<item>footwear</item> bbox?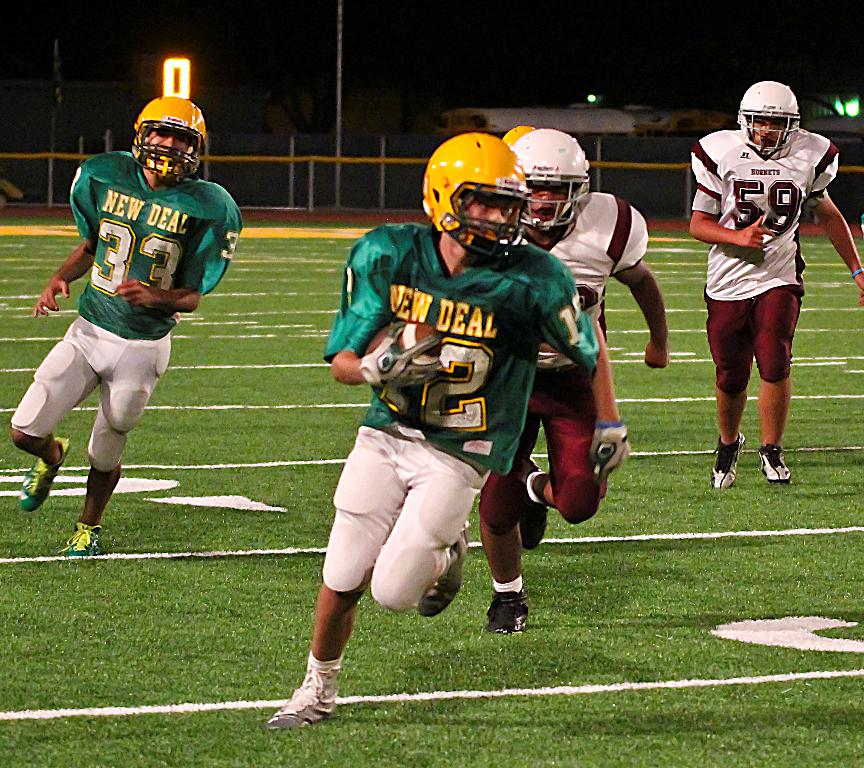
{"left": 23, "top": 430, "right": 75, "bottom": 509}
